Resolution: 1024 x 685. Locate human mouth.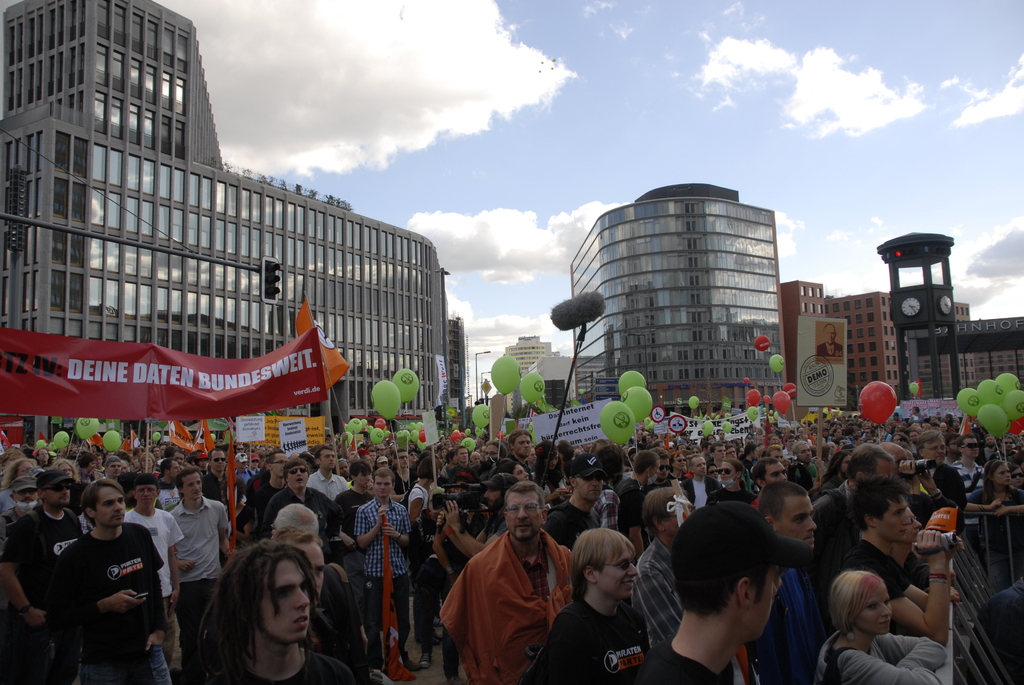
(x1=516, y1=524, x2=531, y2=530).
